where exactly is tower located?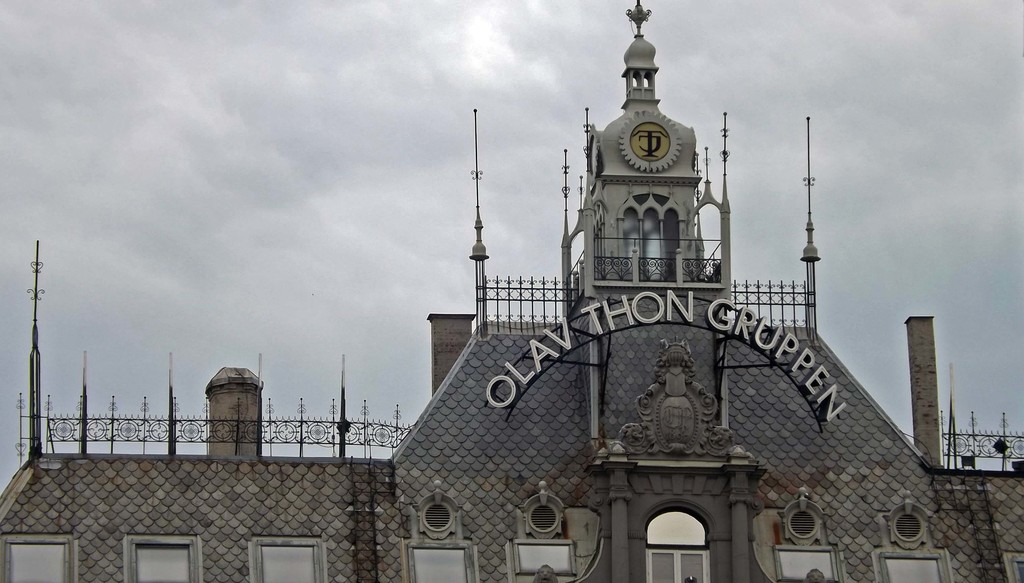
Its bounding box is <region>559, 0, 750, 582</region>.
